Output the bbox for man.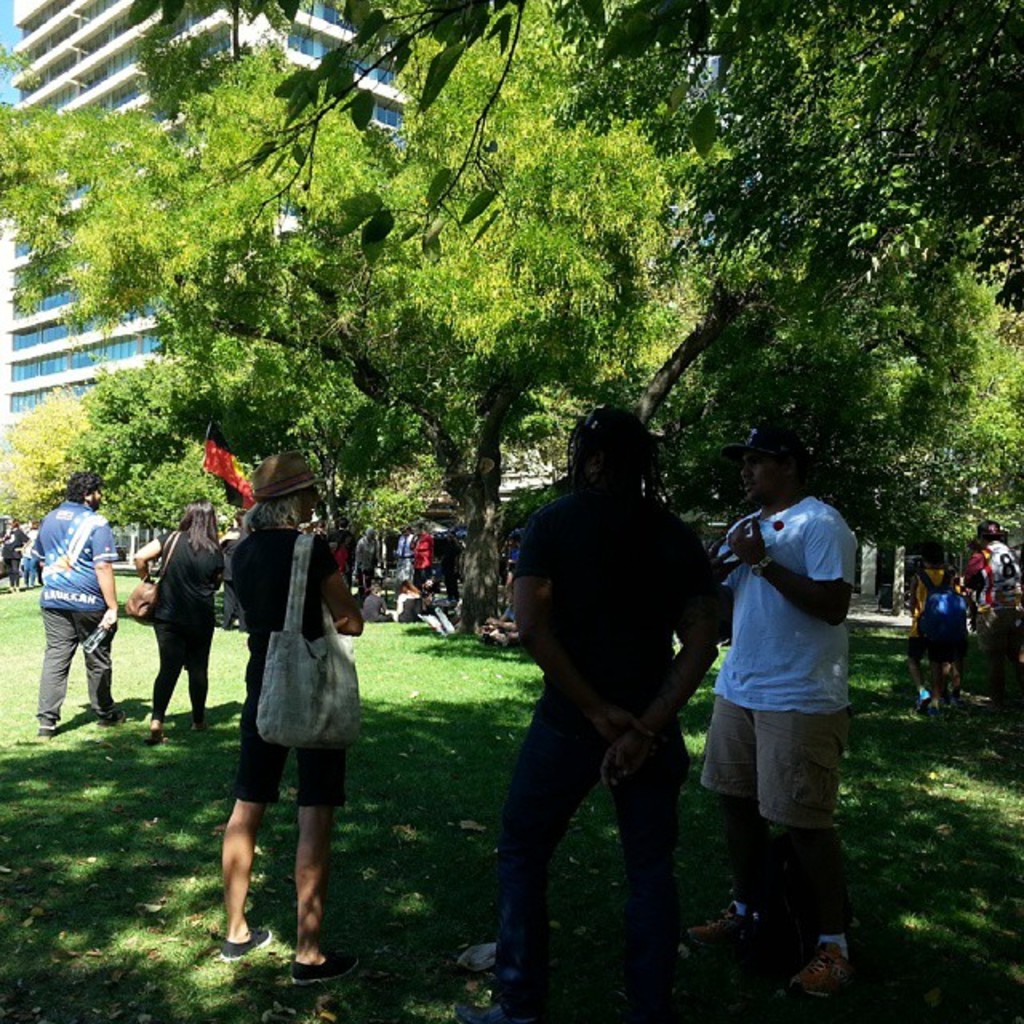
{"left": 963, "top": 526, "right": 1022, "bottom": 632}.
